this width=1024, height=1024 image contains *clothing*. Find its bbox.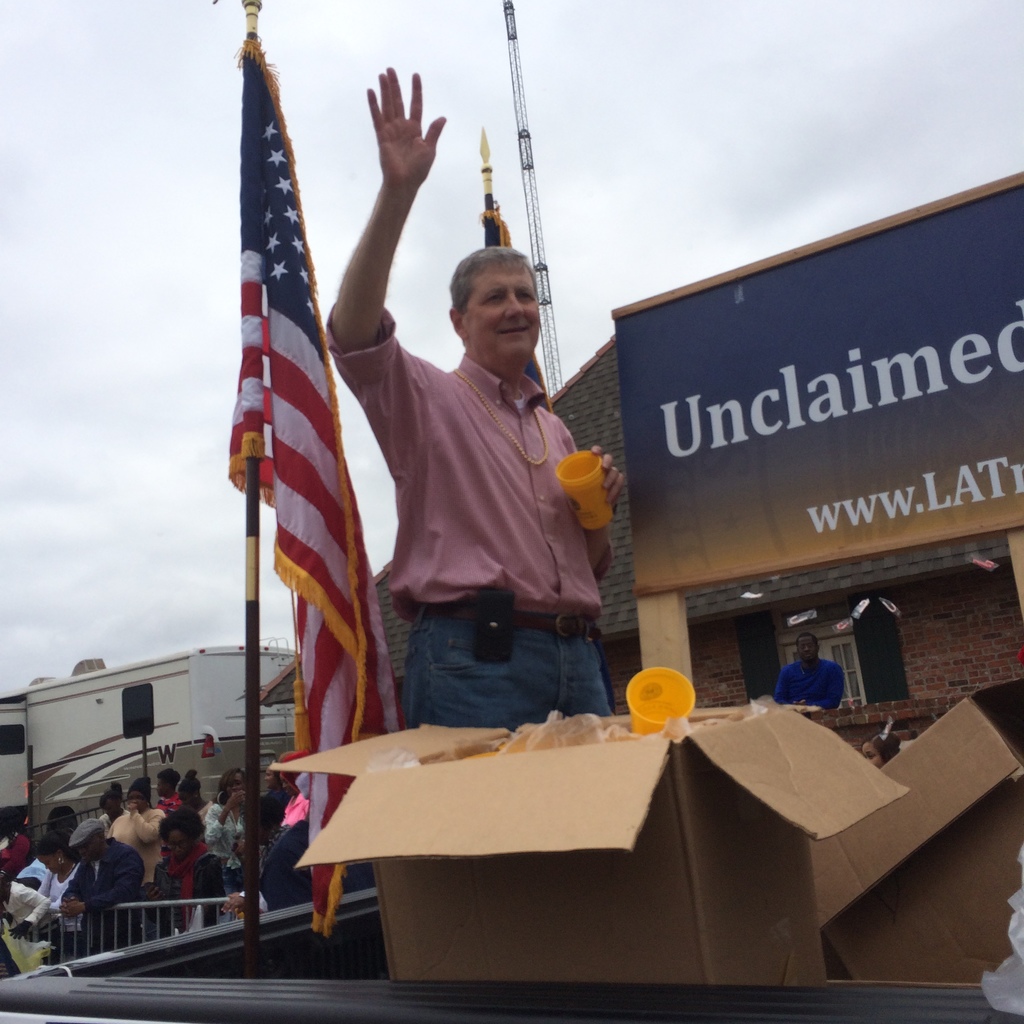
box=[305, 231, 589, 778].
